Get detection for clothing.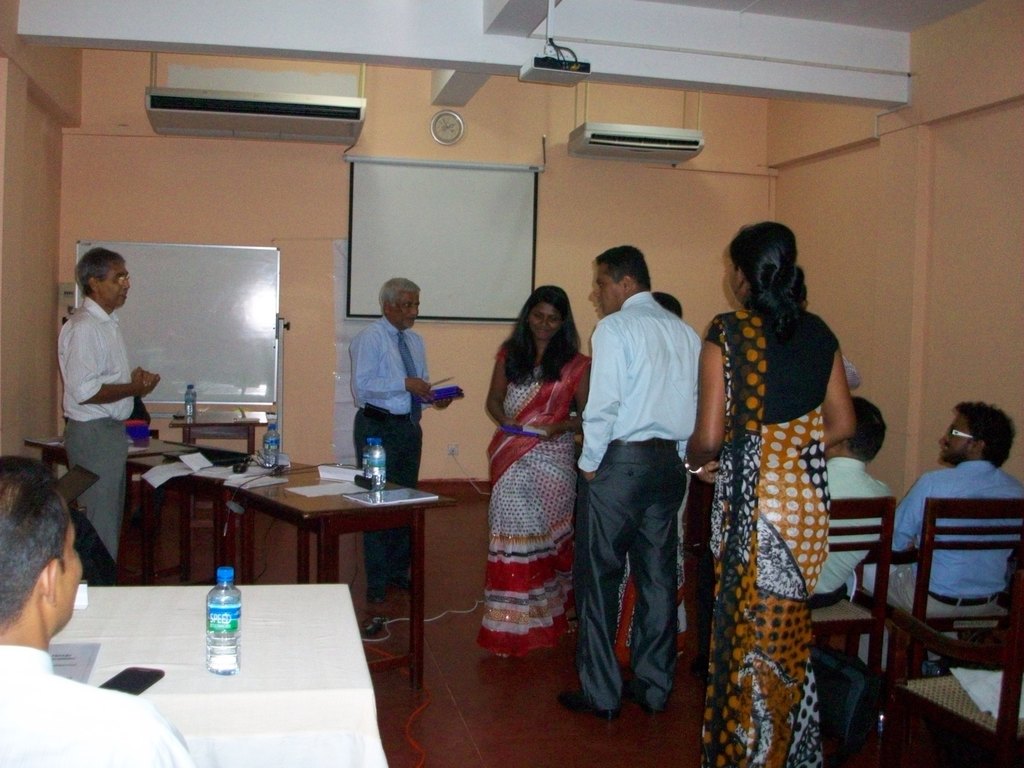
Detection: x1=816, y1=459, x2=891, y2=610.
